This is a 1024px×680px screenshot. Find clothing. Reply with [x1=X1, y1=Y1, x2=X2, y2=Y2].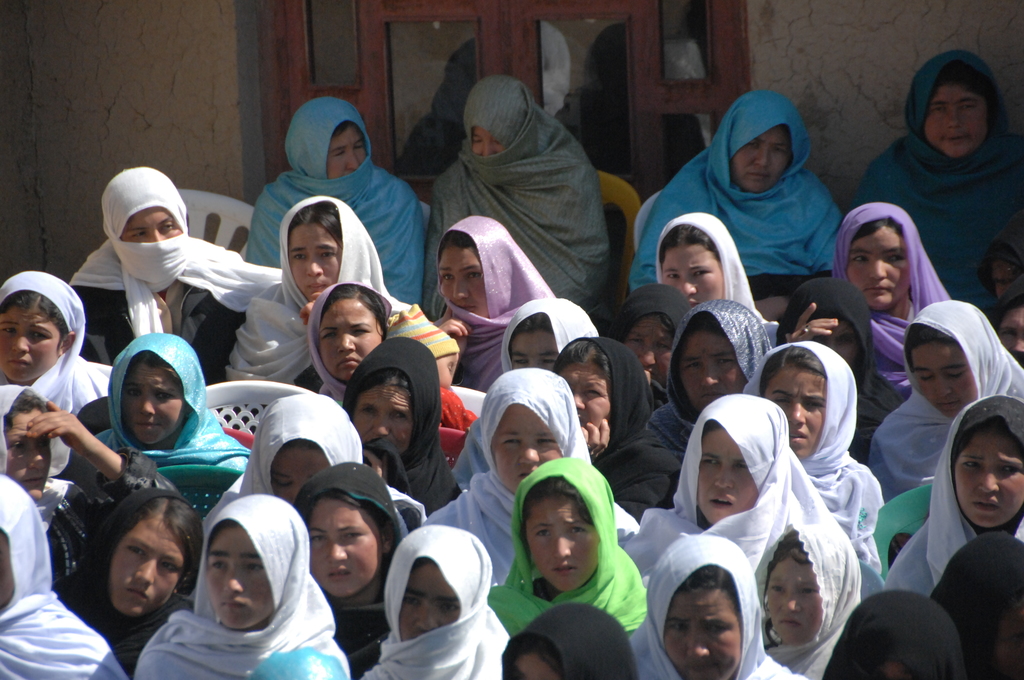
[x1=65, y1=161, x2=289, y2=385].
